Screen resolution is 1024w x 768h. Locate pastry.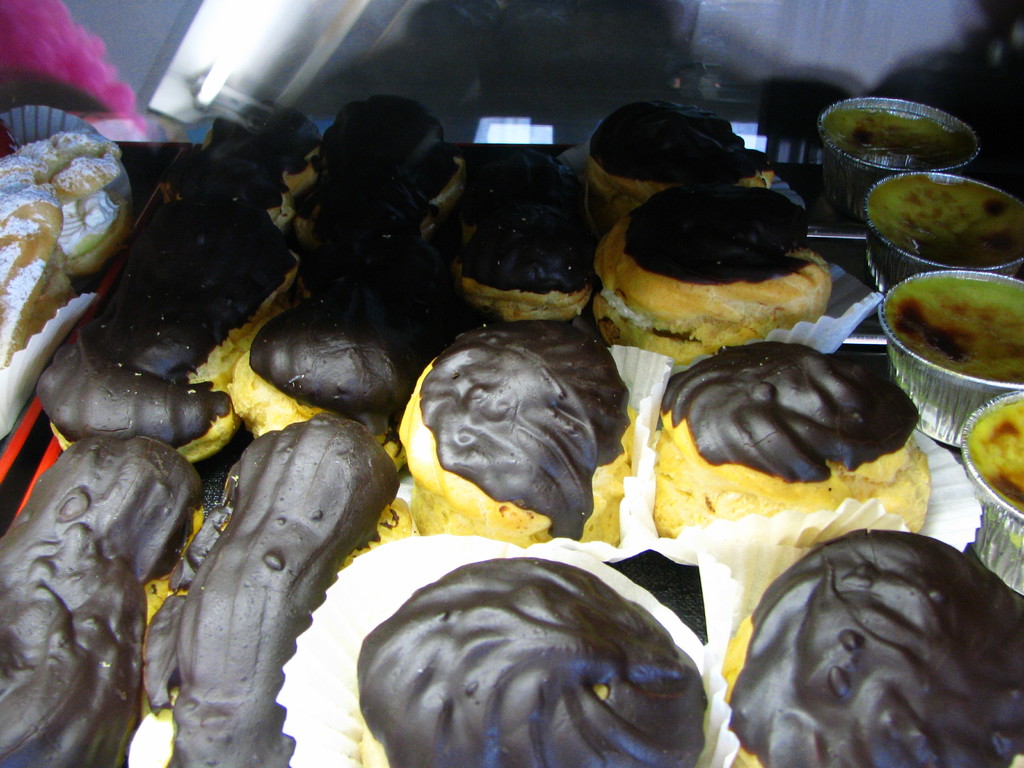
337 564 724 767.
